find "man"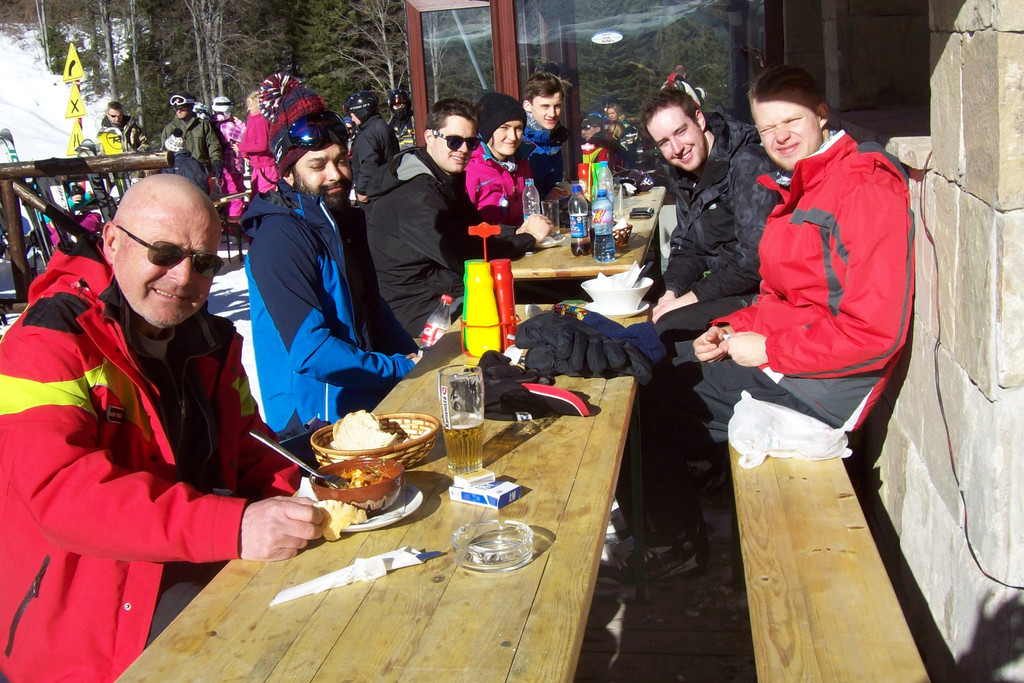
select_region(645, 90, 819, 352)
